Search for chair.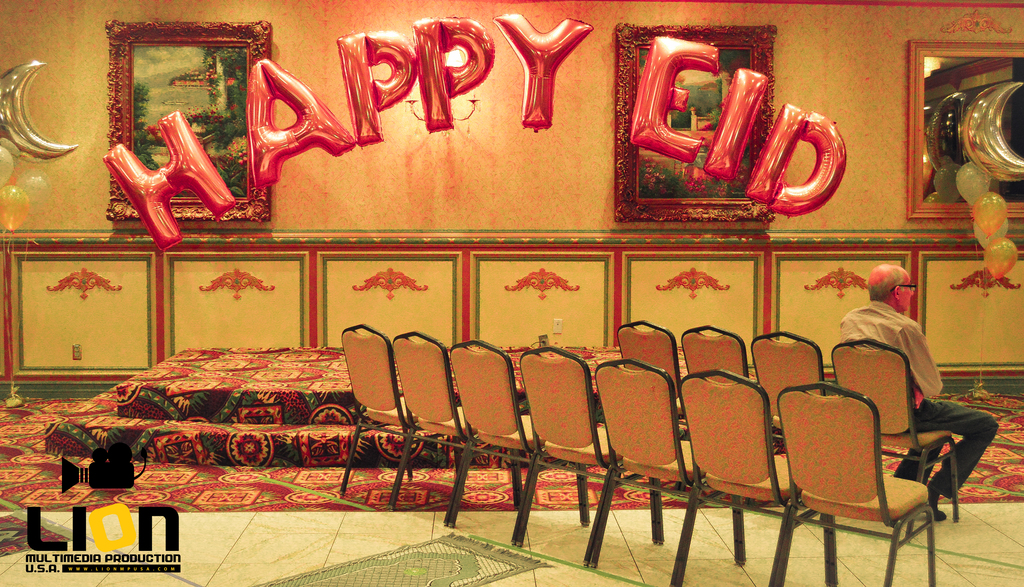
Found at left=510, top=344, right=585, bottom=567.
